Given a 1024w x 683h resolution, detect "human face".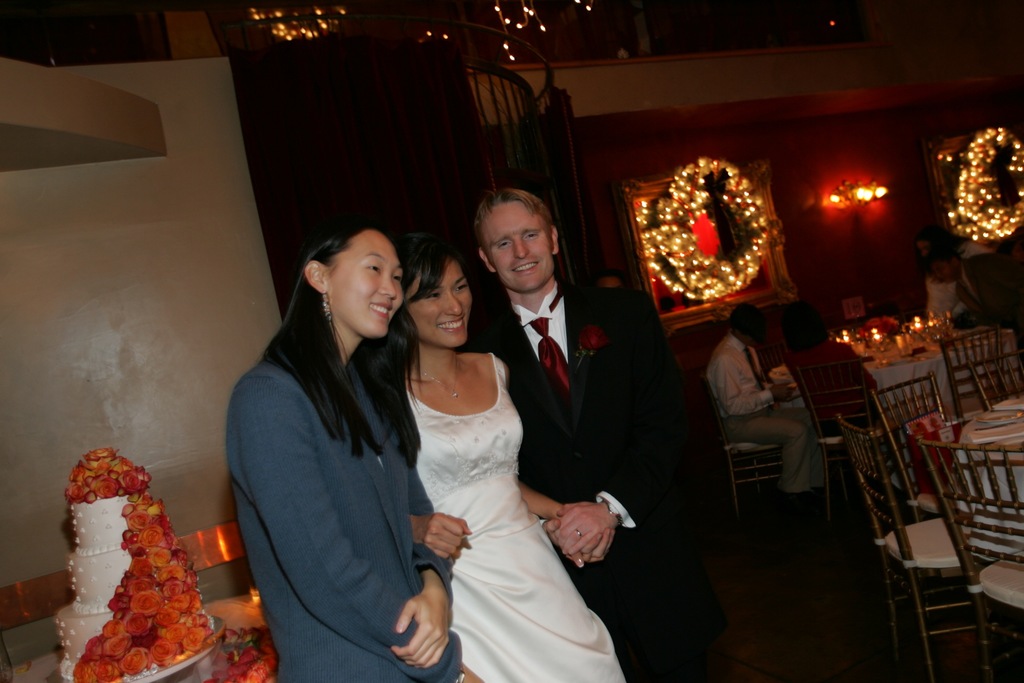
region(320, 227, 405, 336).
